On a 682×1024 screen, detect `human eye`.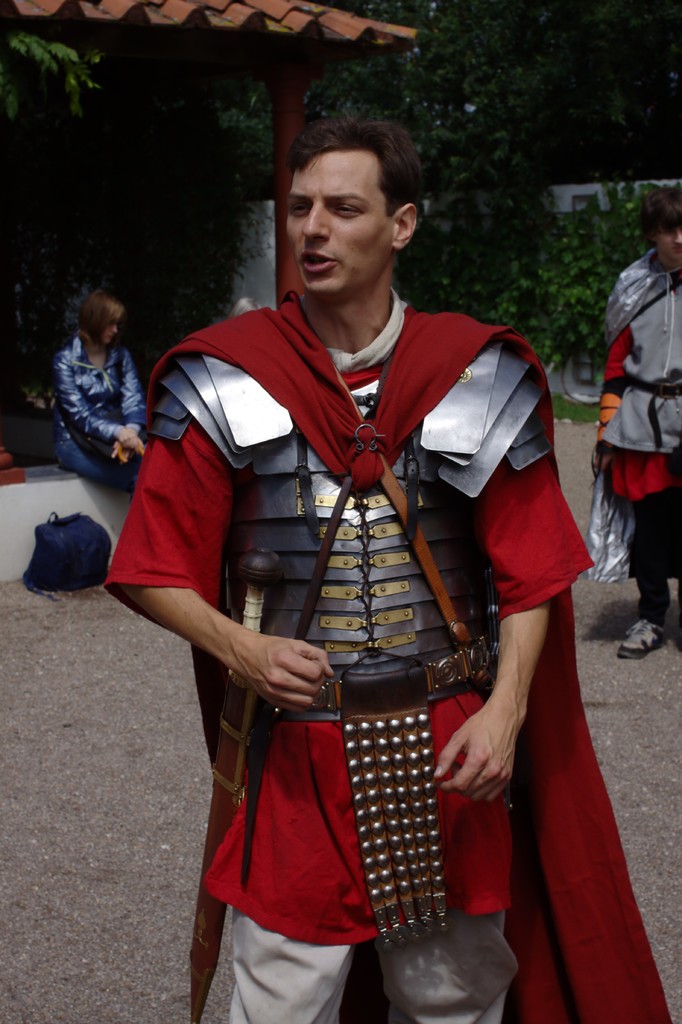
crop(330, 200, 365, 217).
